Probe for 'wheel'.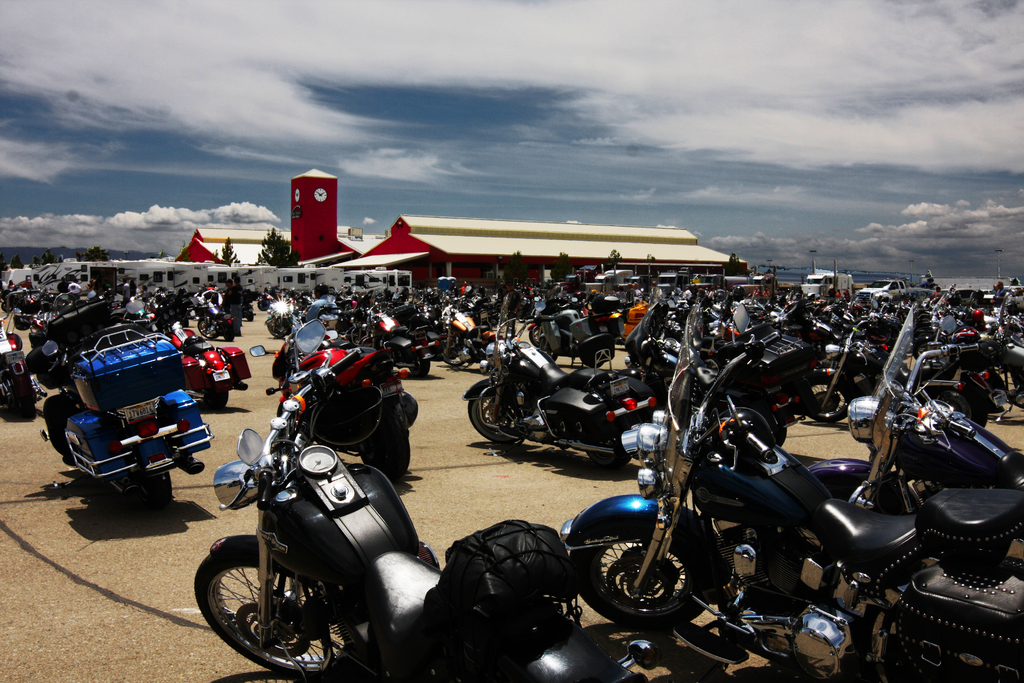
Probe result: x1=748 y1=404 x2=786 y2=445.
